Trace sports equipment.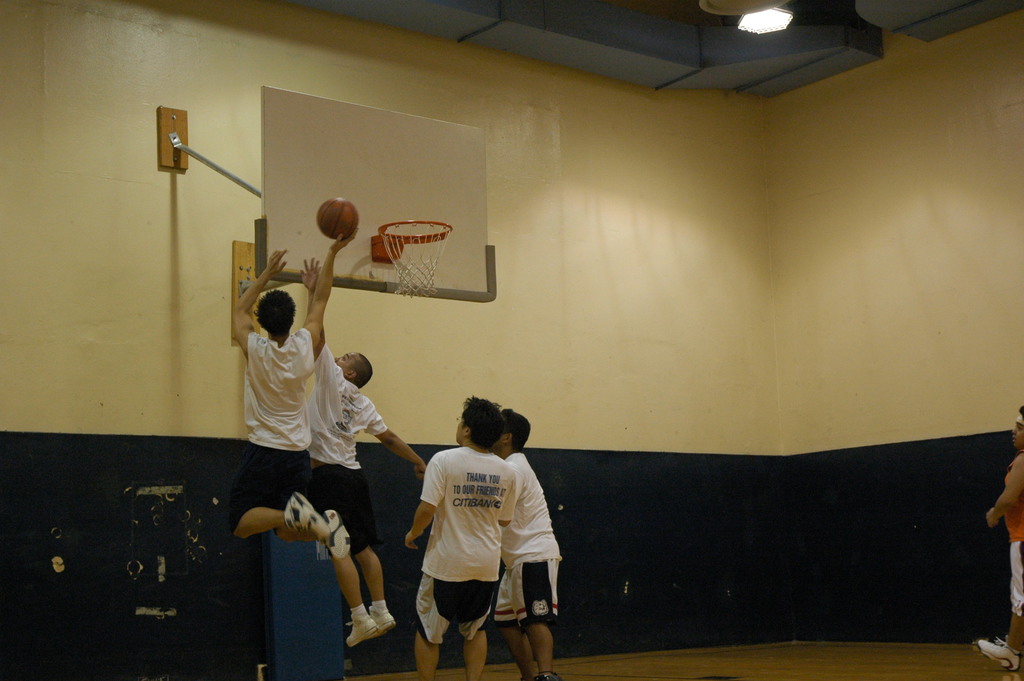
Traced to locate(377, 221, 452, 302).
